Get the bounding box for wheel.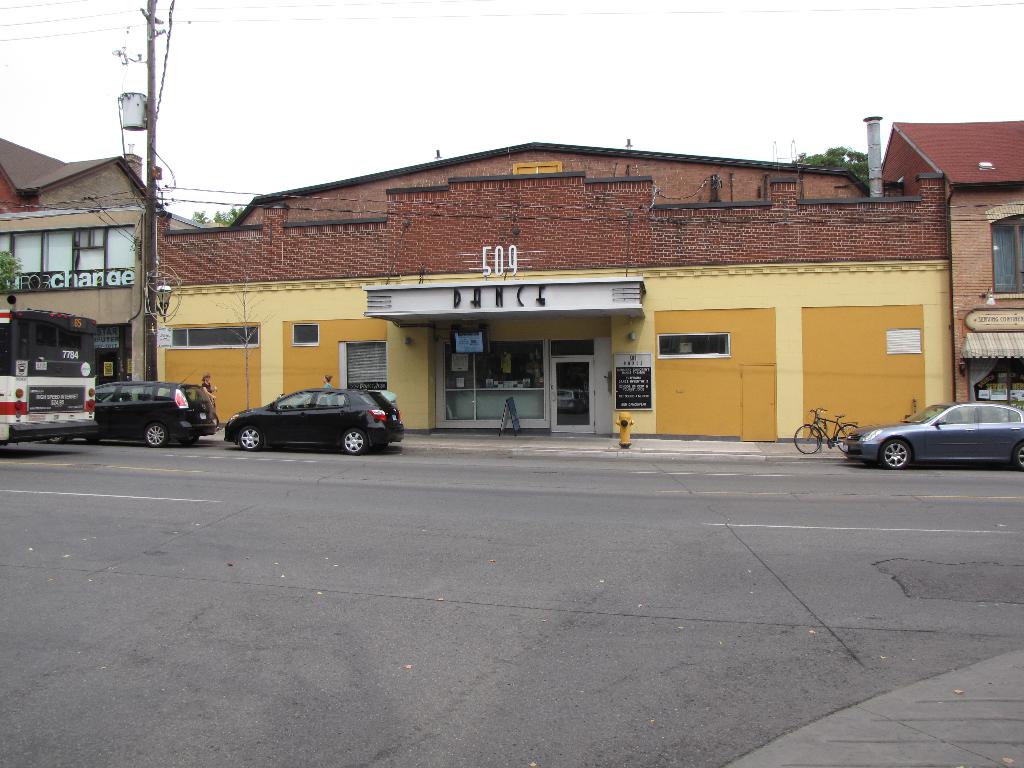
(1011,439,1023,465).
